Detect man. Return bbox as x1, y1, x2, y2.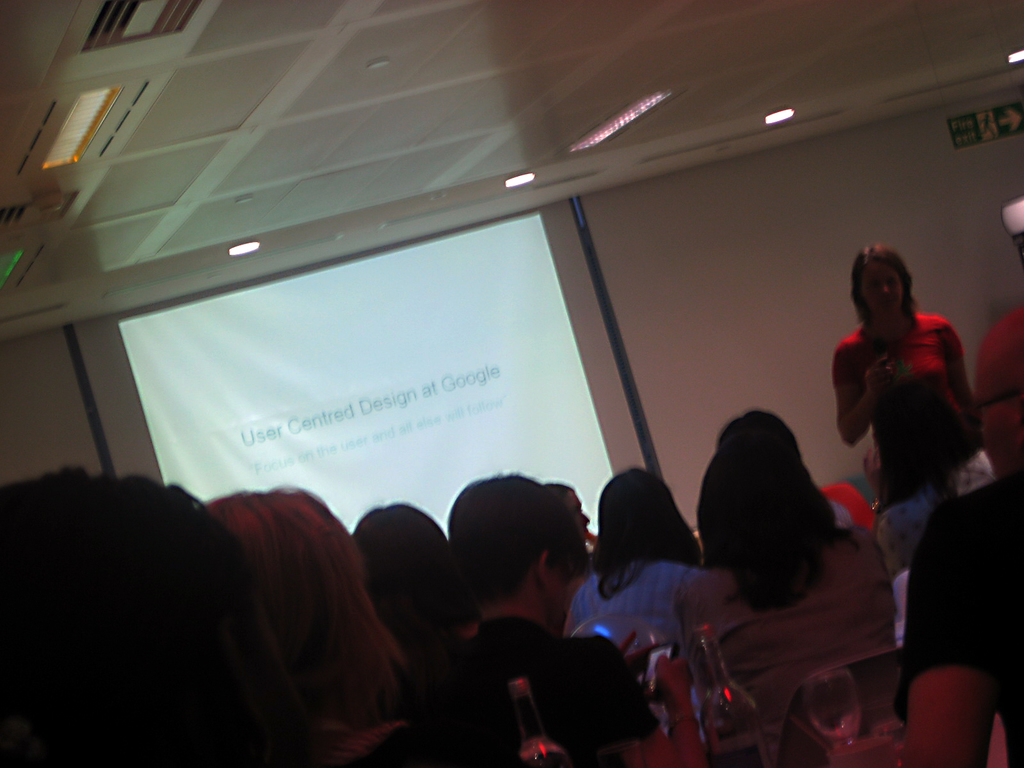
900, 301, 1023, 767.
